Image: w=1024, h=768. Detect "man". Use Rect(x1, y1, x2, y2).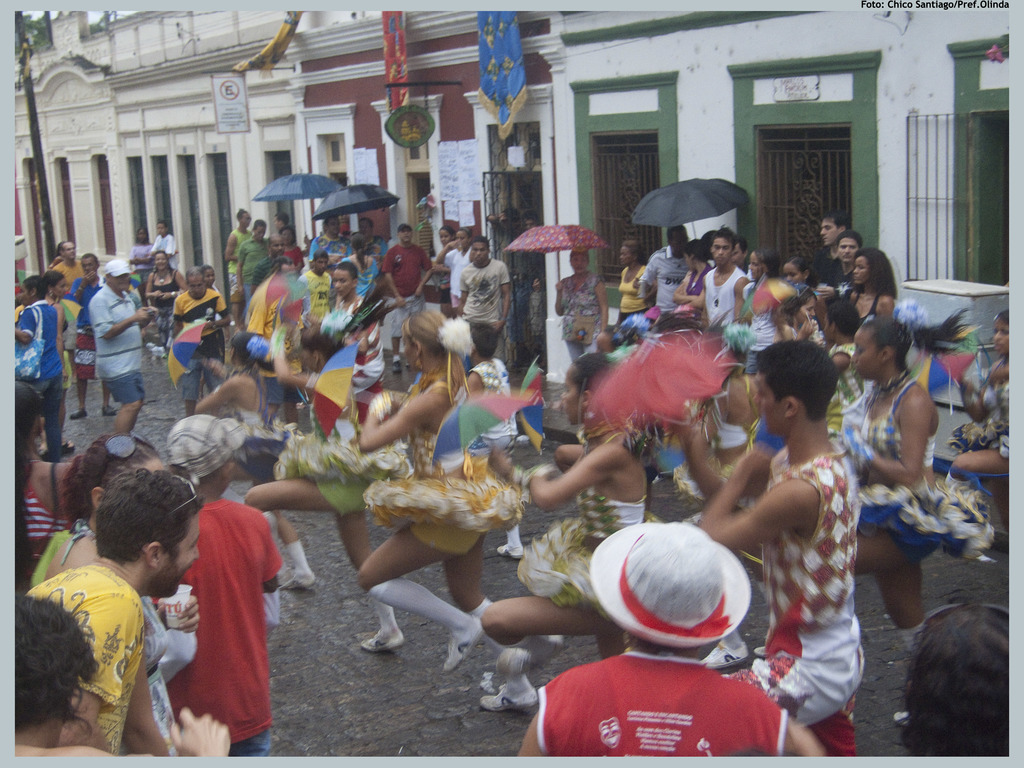
Rect(294, 249, 331, 330).
